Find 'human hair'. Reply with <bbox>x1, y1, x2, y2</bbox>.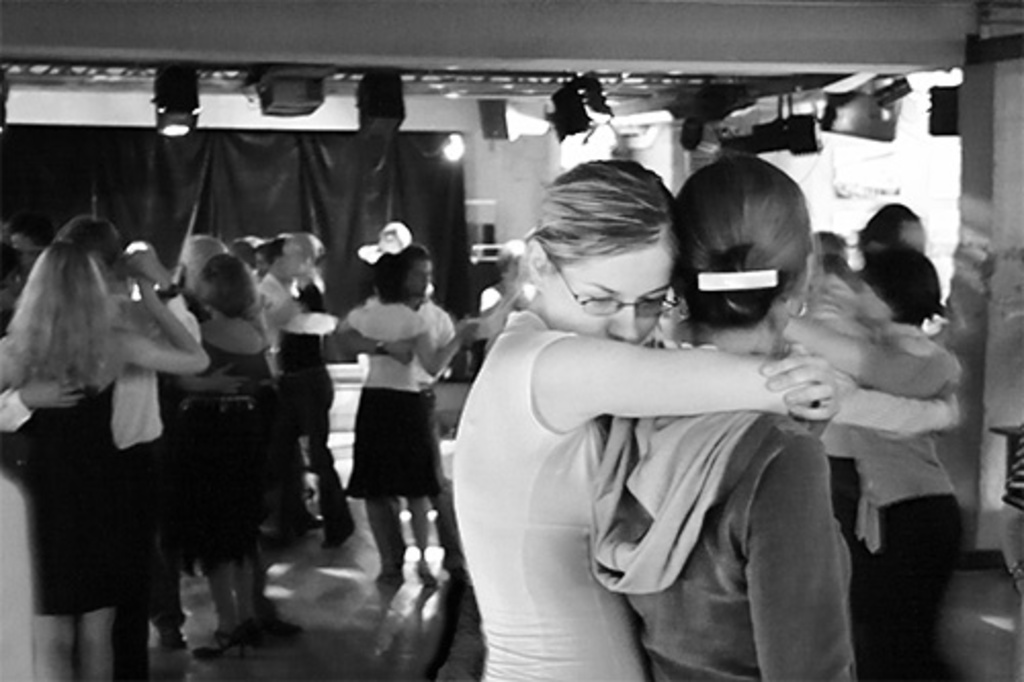
<bbox>872, 242, 946, 324</bbox>.
